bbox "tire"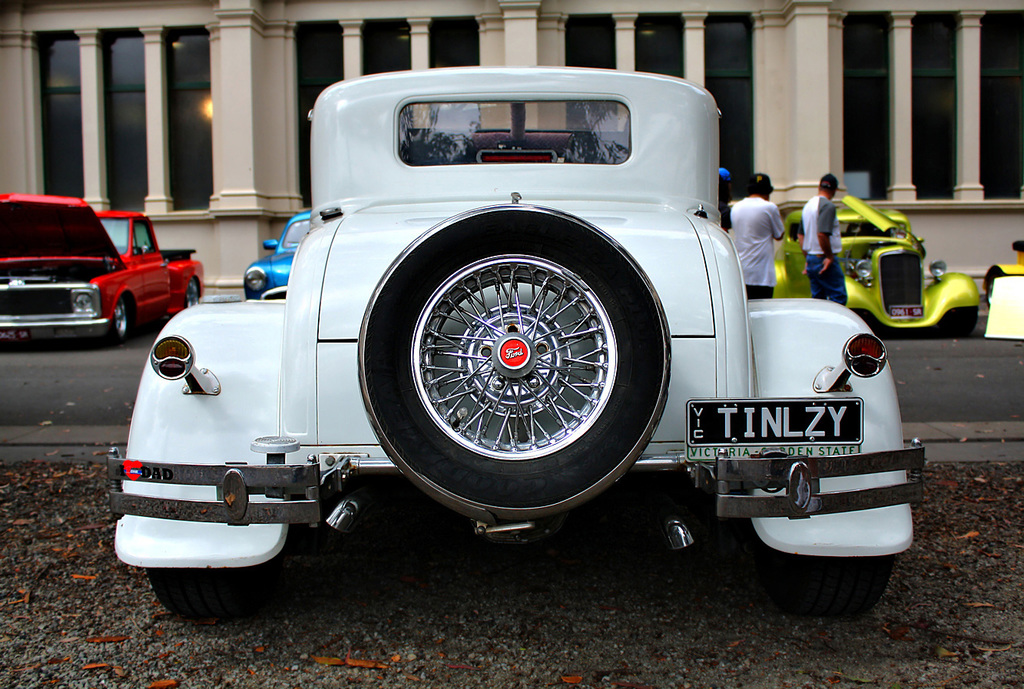
x1=145, y1=561, x2=274, y2=618
